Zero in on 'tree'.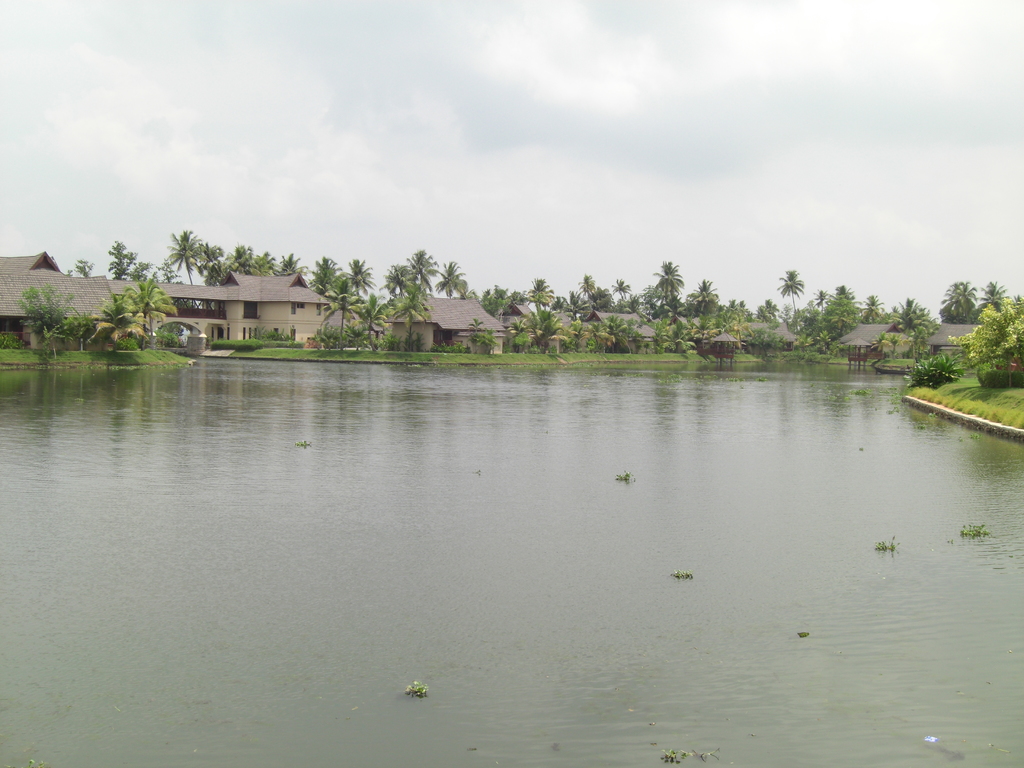
Zeroed in: detection(7, 278, 81, 363).
